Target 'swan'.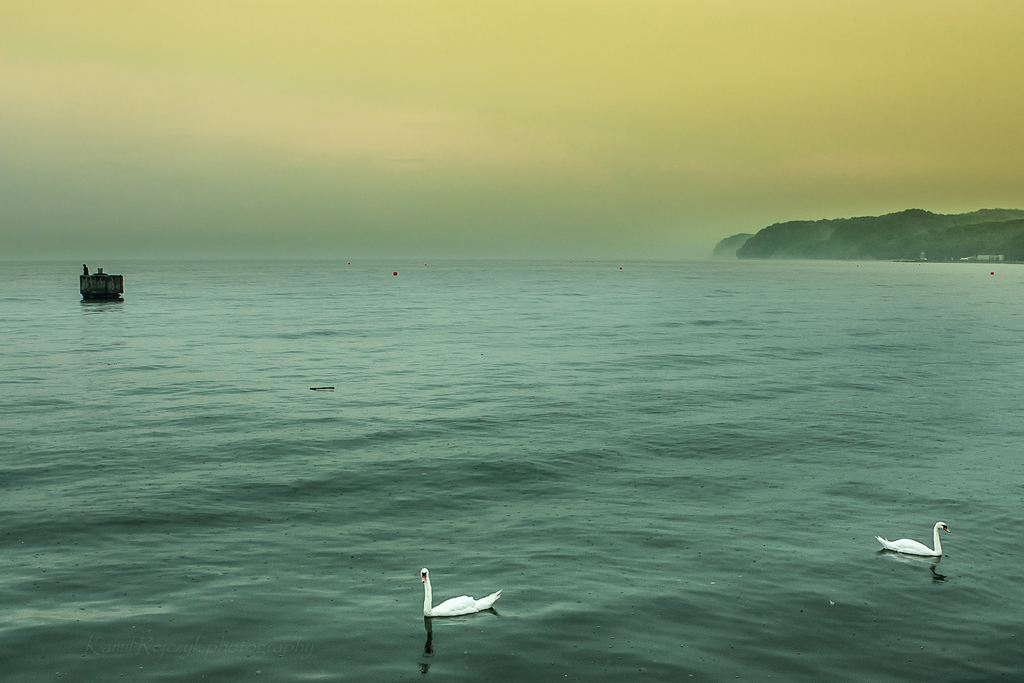
Target region: box(418, 566, 505, 616).
